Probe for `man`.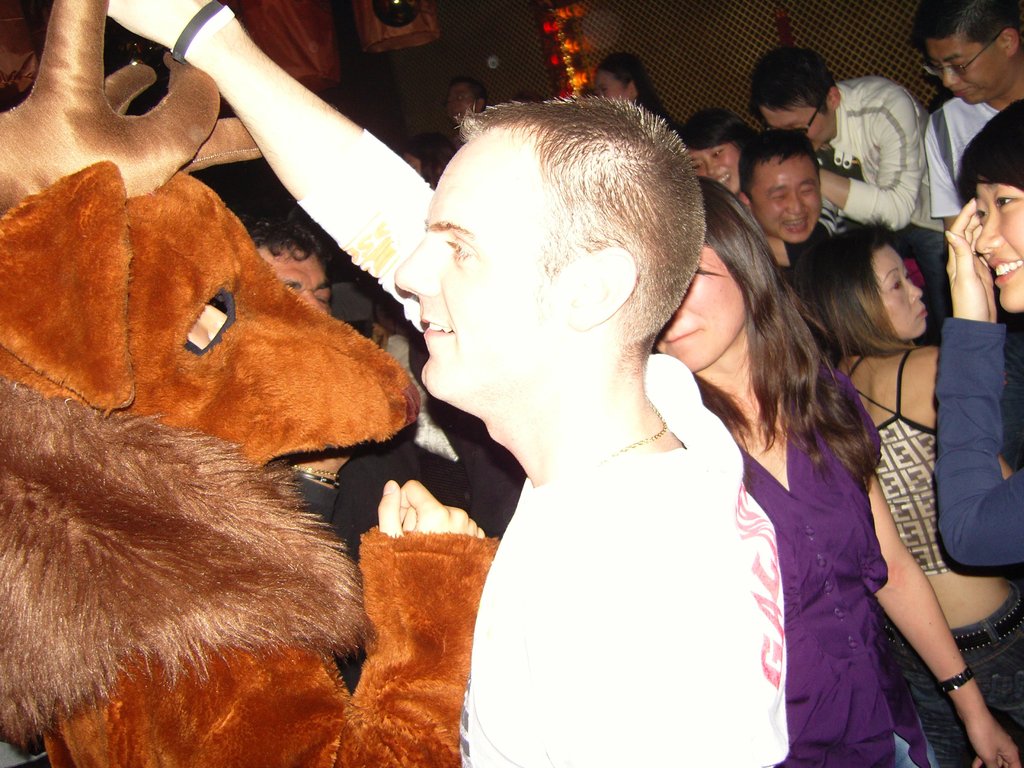
Probe result: select_region(100, 0, 784, 767).
